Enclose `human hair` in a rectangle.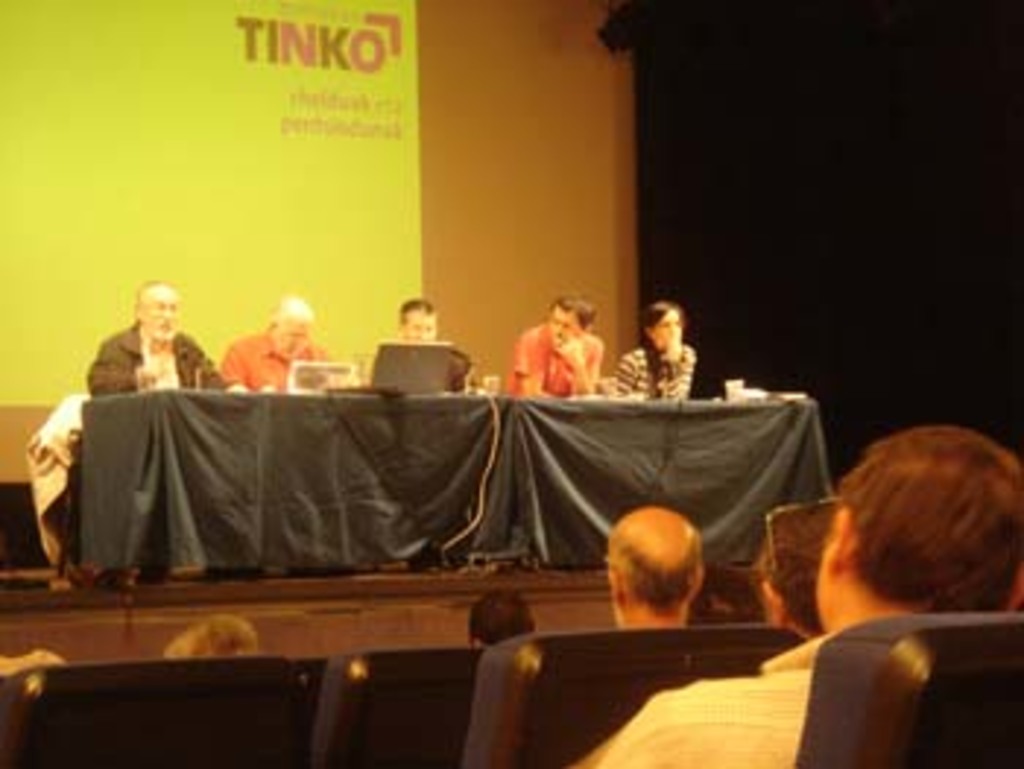
392 292 439 313.
